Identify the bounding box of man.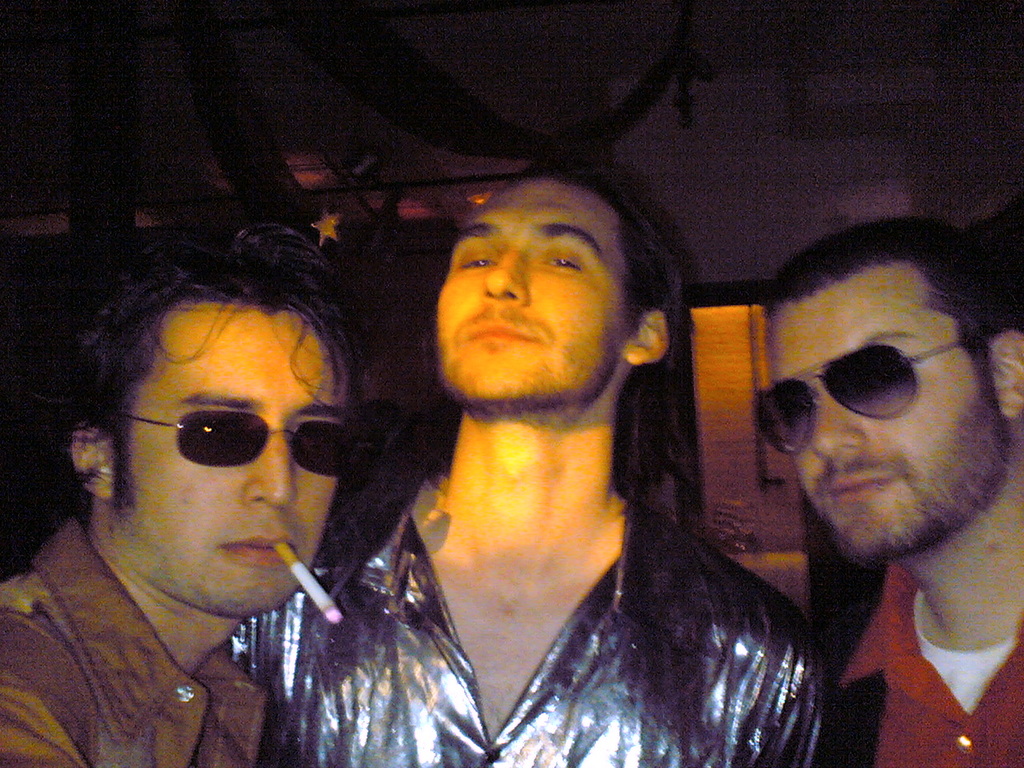
box(229, 144, 879, 767).
